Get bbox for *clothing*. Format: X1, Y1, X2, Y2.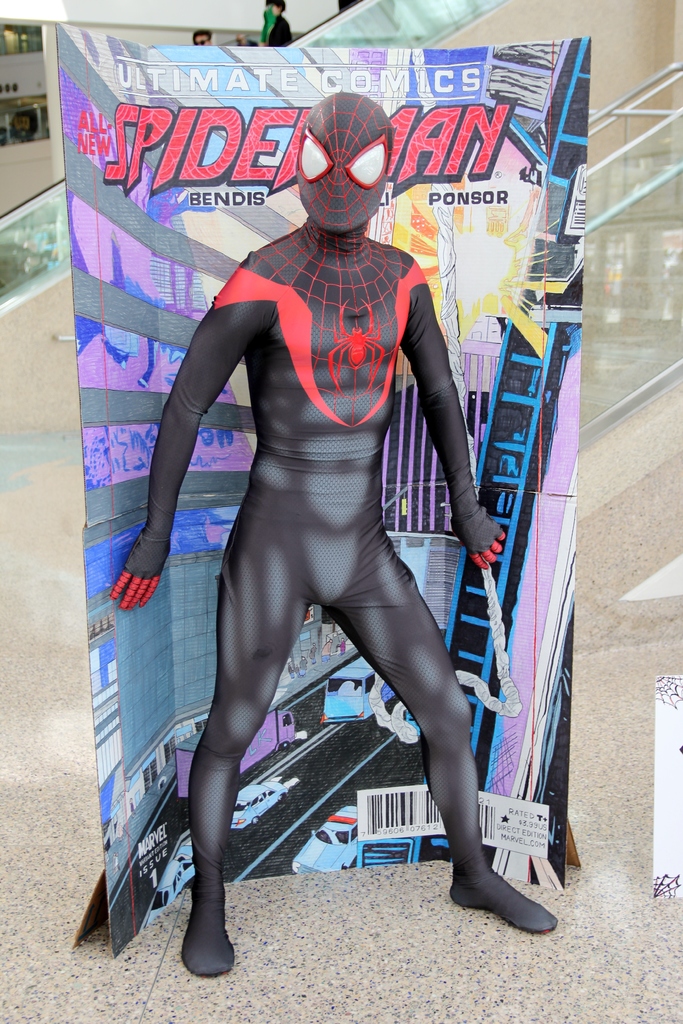
122, 214, 559, 984.
